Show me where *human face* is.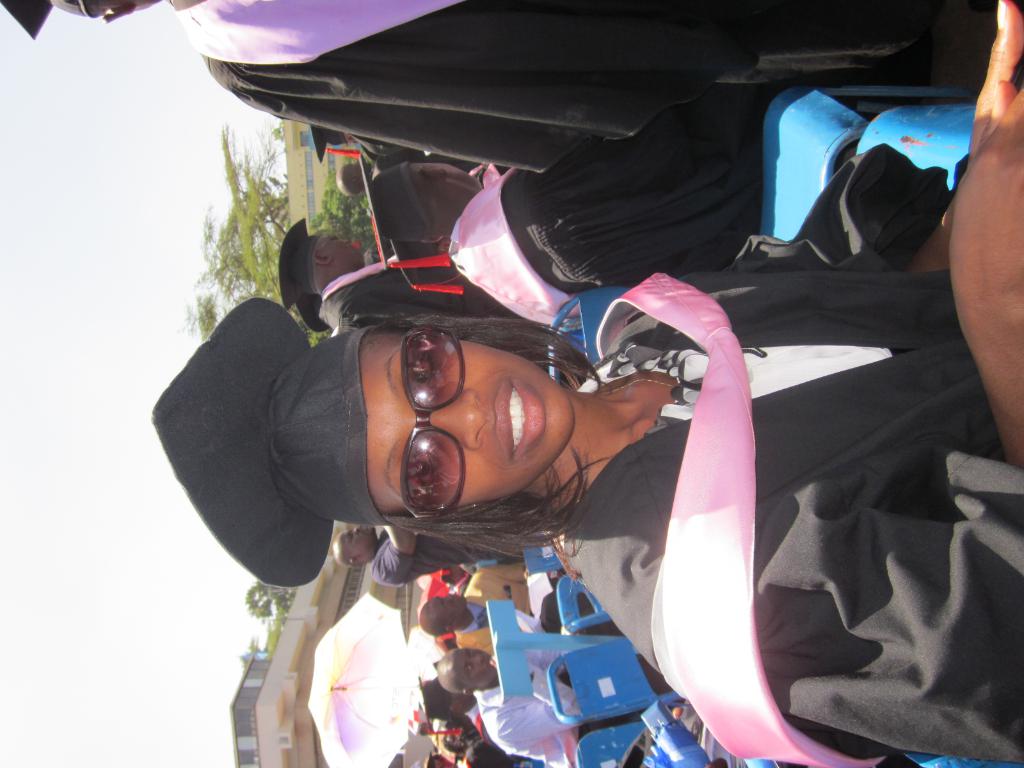
*human face* is at (455, 651, 492, 688).
